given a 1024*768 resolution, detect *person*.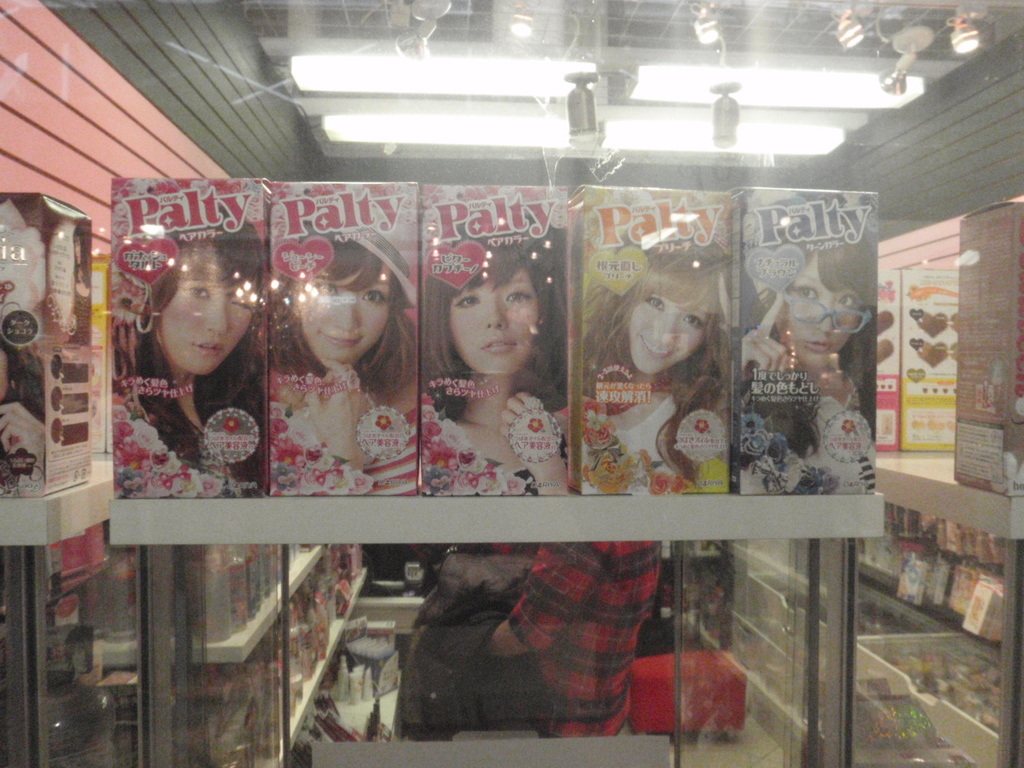
<bbox>422, 238, 570, 502</bbox>.
